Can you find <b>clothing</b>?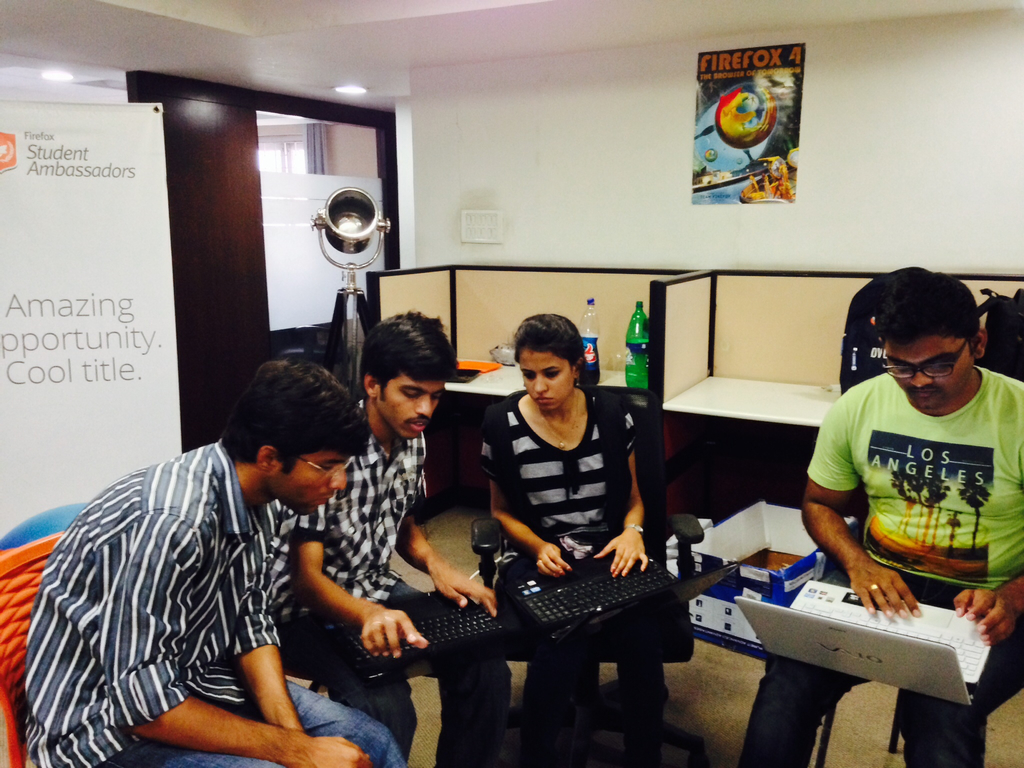
Yes, bounding box: <bbox>503, 387, 666, 732</bbox>.
